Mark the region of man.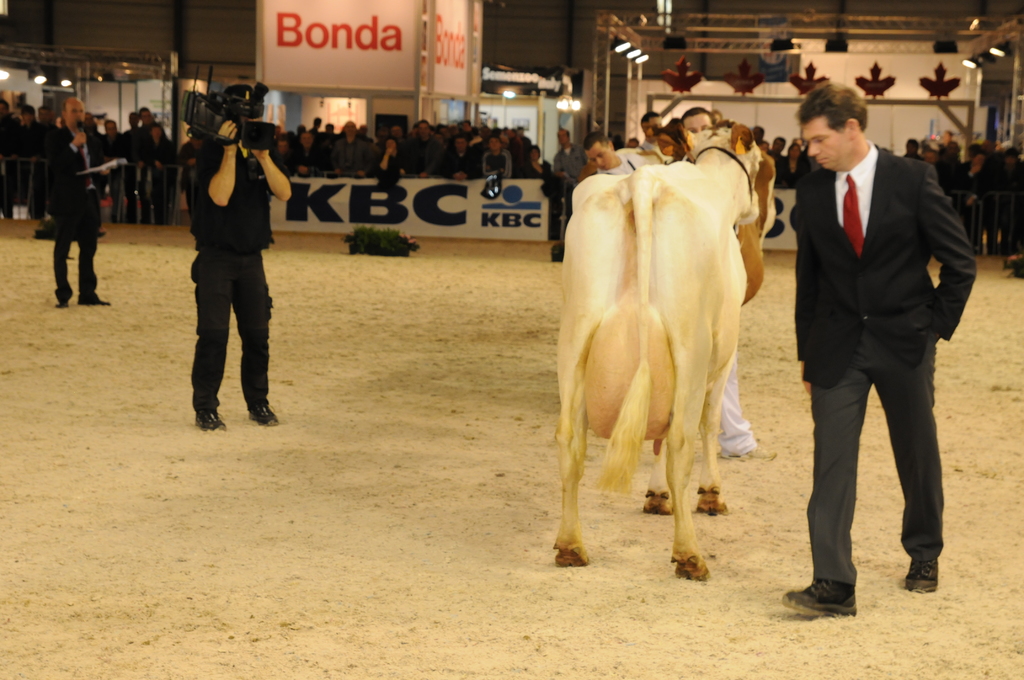
Region: BBox(780, 72, 984, 611).
